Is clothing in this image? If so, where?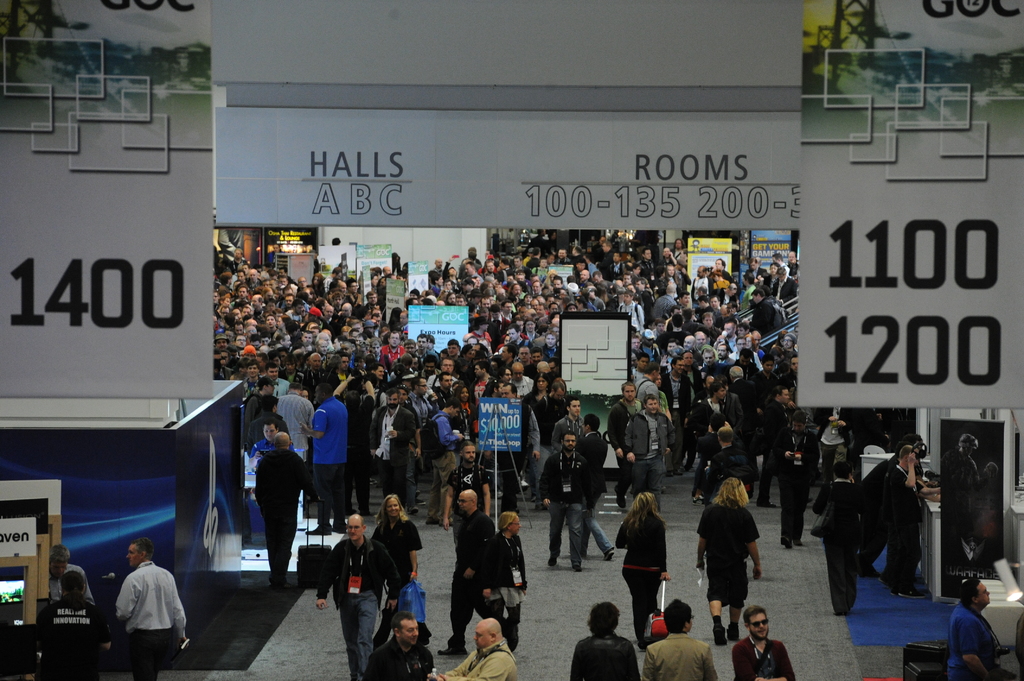
Yes, at 565, 627, 639, 680.
